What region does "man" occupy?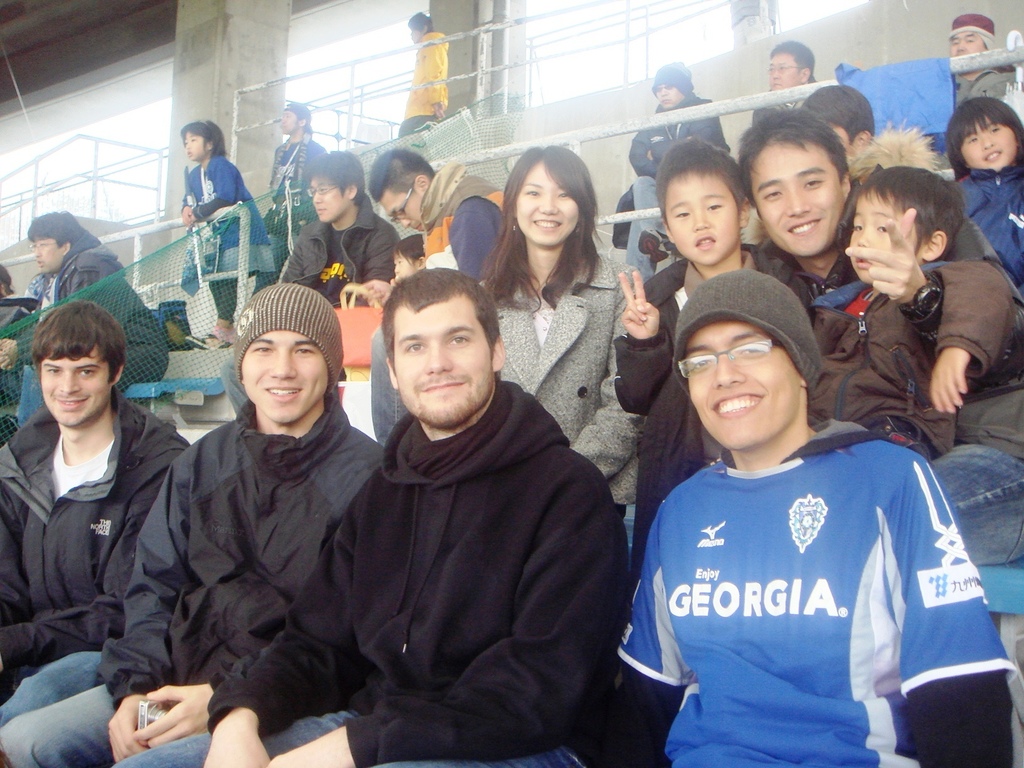
234,154,392,374.
